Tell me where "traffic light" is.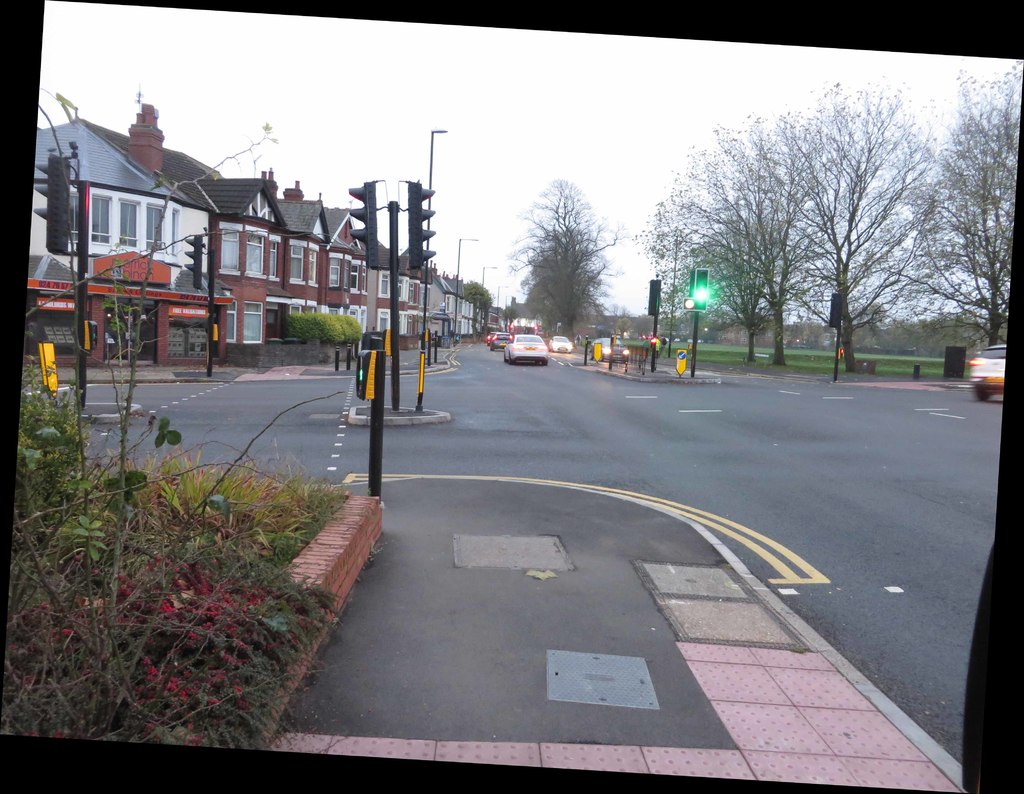
"traffic light" is at [left=685, top=270, right=709, bottom=310].
